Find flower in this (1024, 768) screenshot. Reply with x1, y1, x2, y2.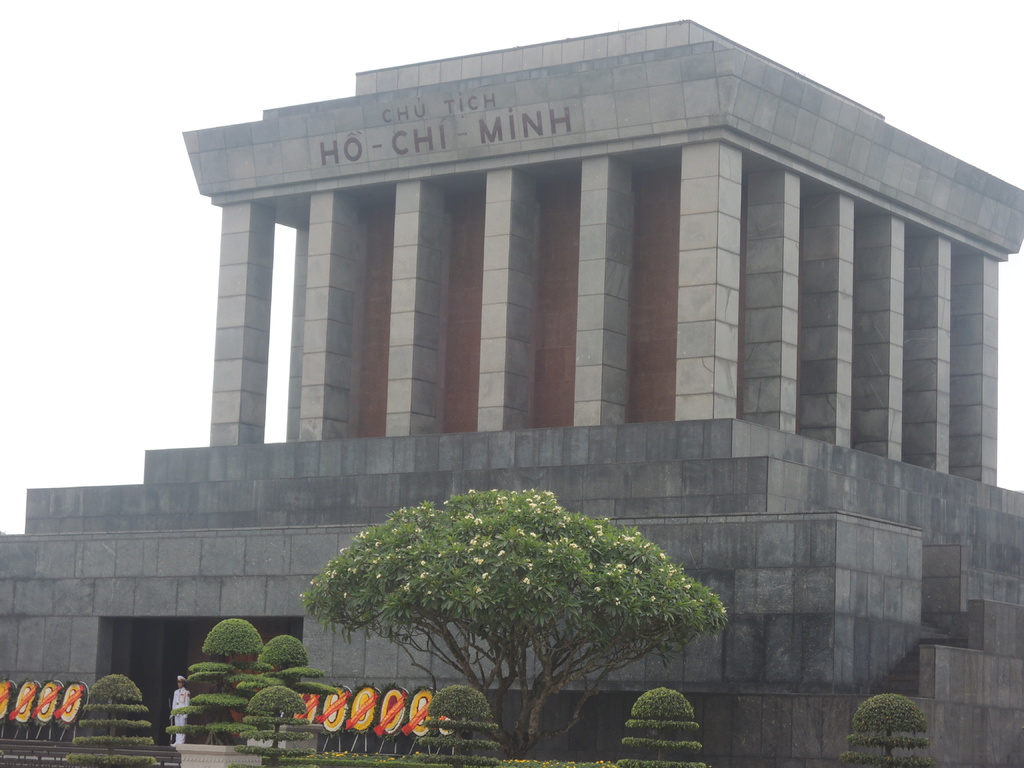
551, 509, 567, 512.
